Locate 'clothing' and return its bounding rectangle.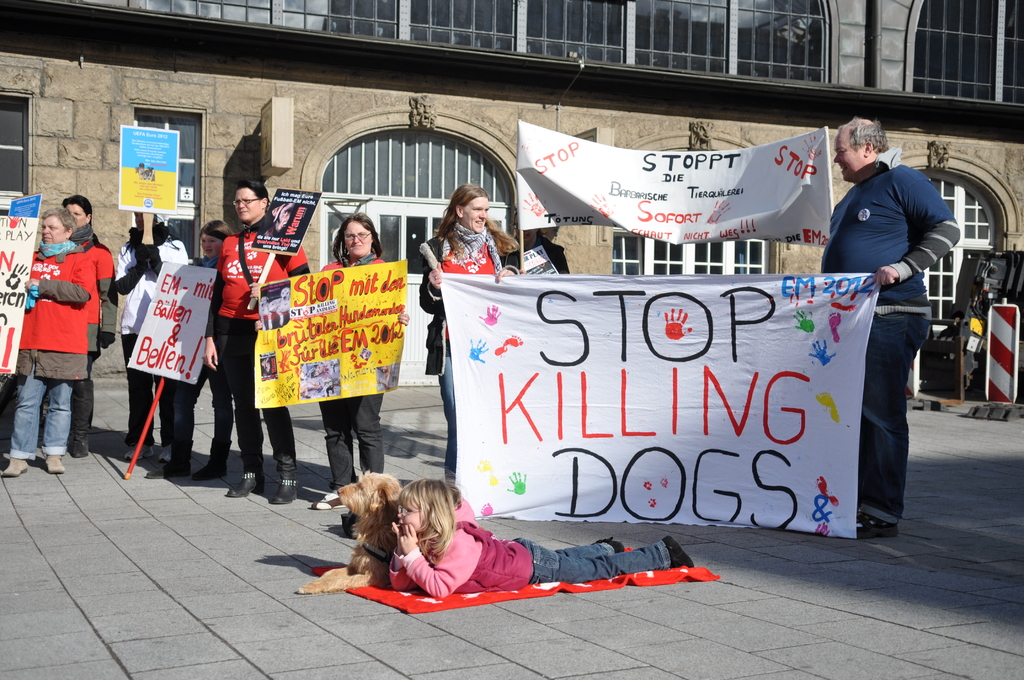
box(525, 235, 572, 275).
